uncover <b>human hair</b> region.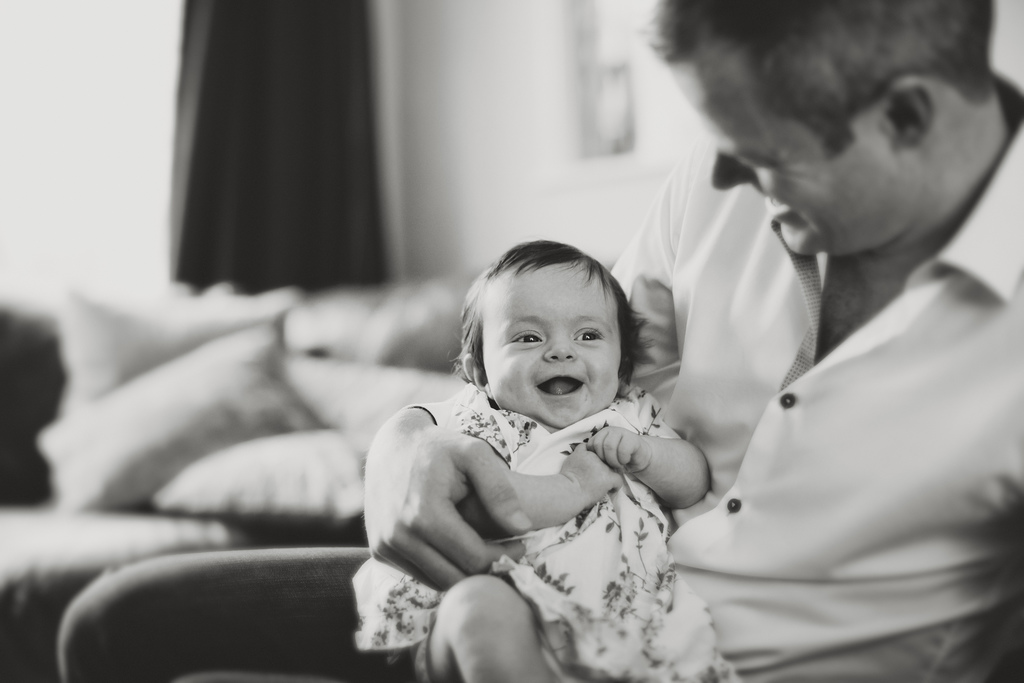
Uncovered: x1=630 y1=0 x2=1002 y2=110.
